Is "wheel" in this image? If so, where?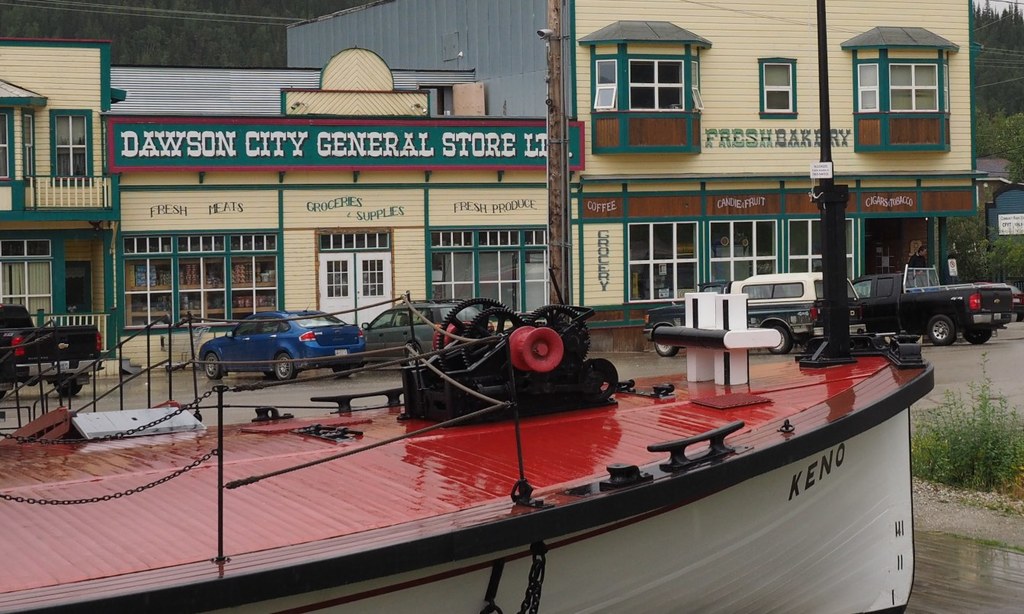
Yes, at bbox=(765, 325, 790, 355).
